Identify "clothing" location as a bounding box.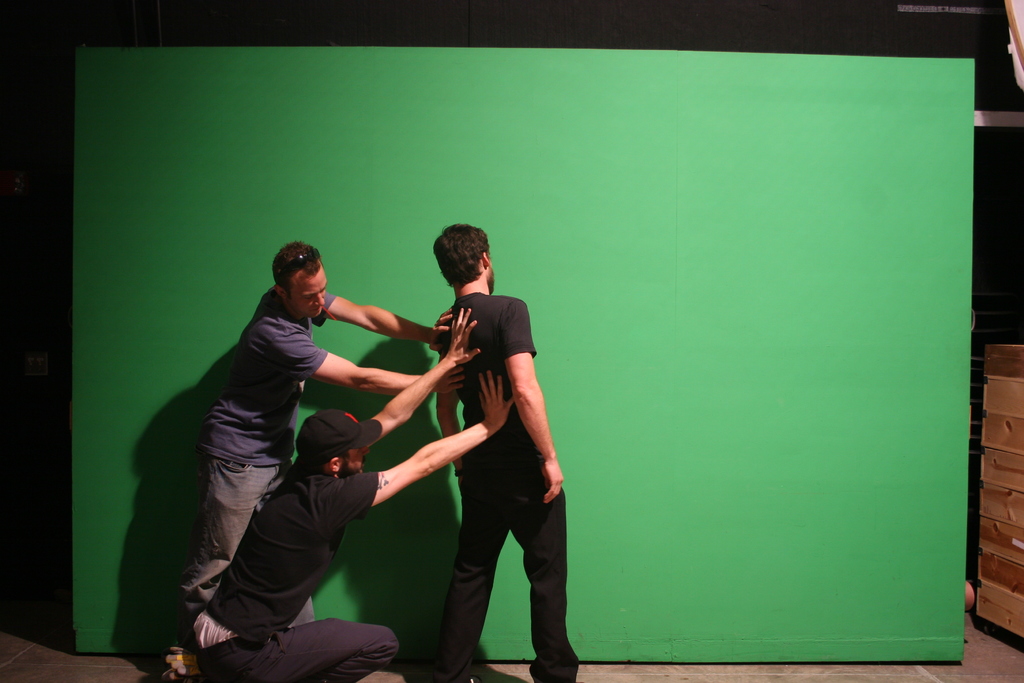
BBox(193, 613, 400, 682).
